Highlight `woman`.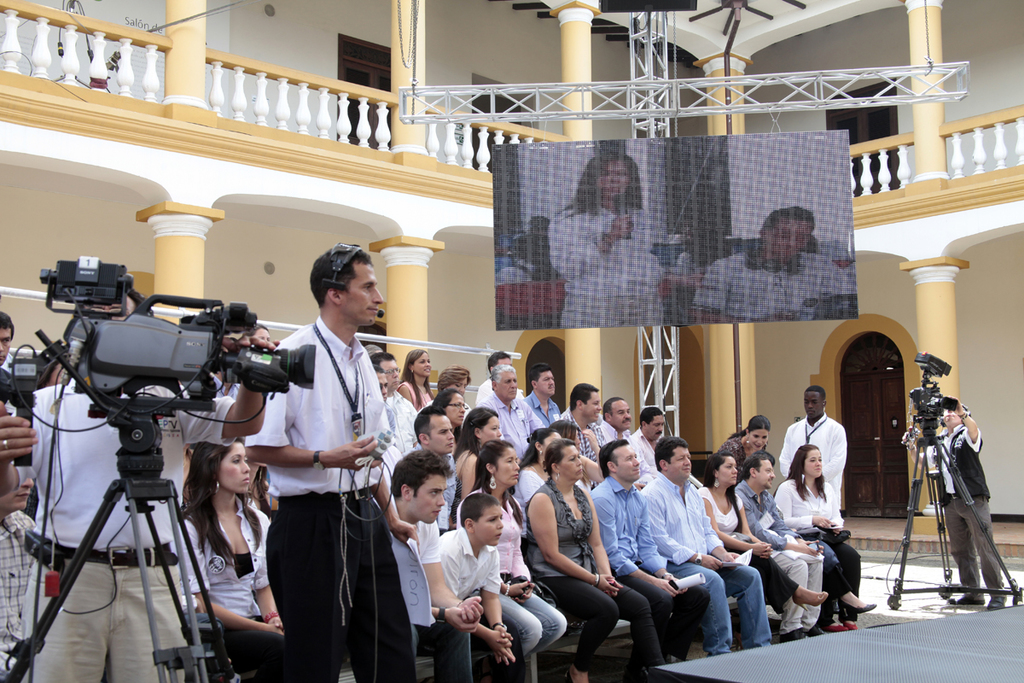
Highlighted region: {"x1": 457, "y1": 445, "x2": 569, "y2": 682}.
